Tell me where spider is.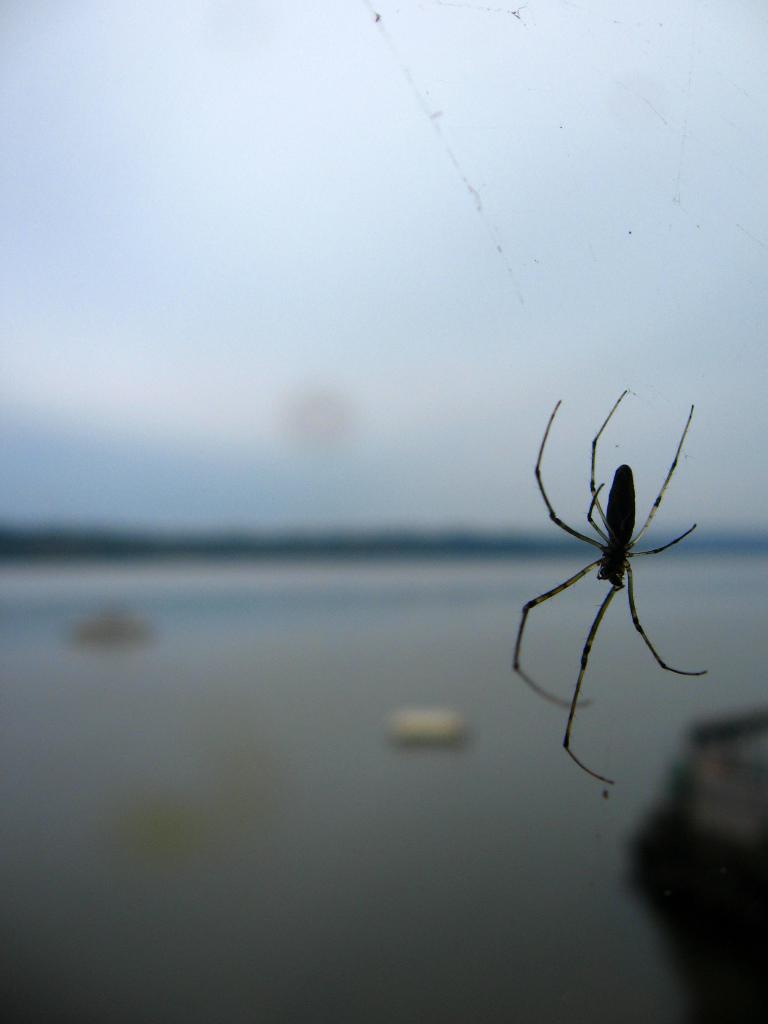
spider is at <box>507,390,715,798</box>.
